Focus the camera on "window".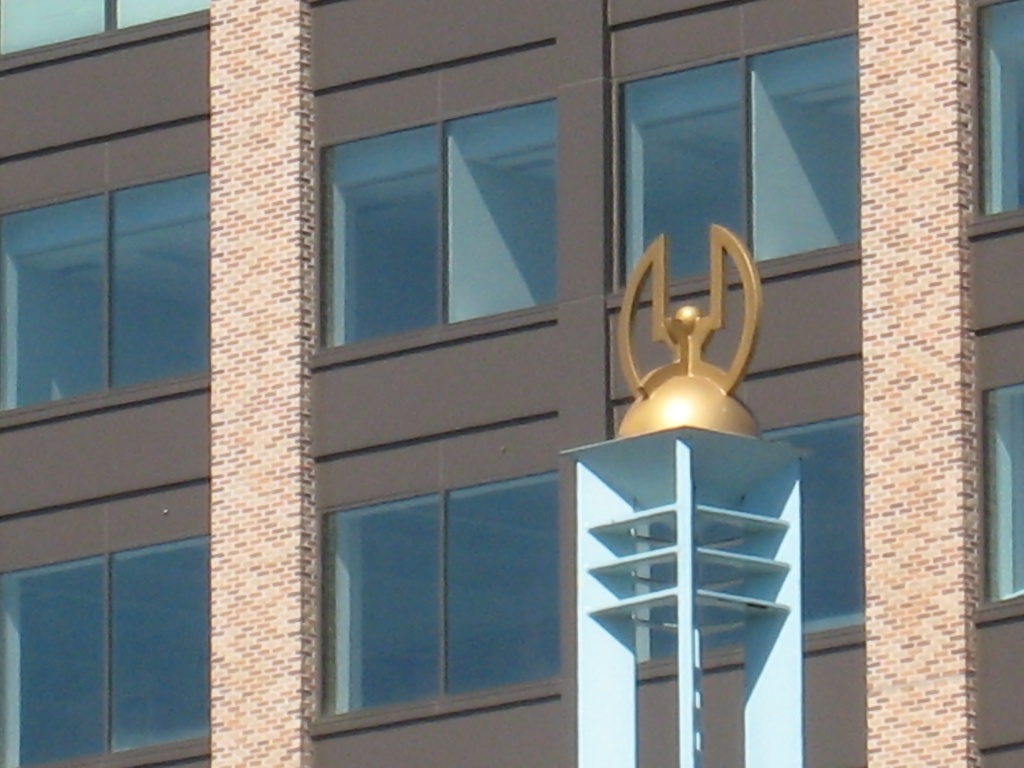
Focus region: 642 413 863 653.
